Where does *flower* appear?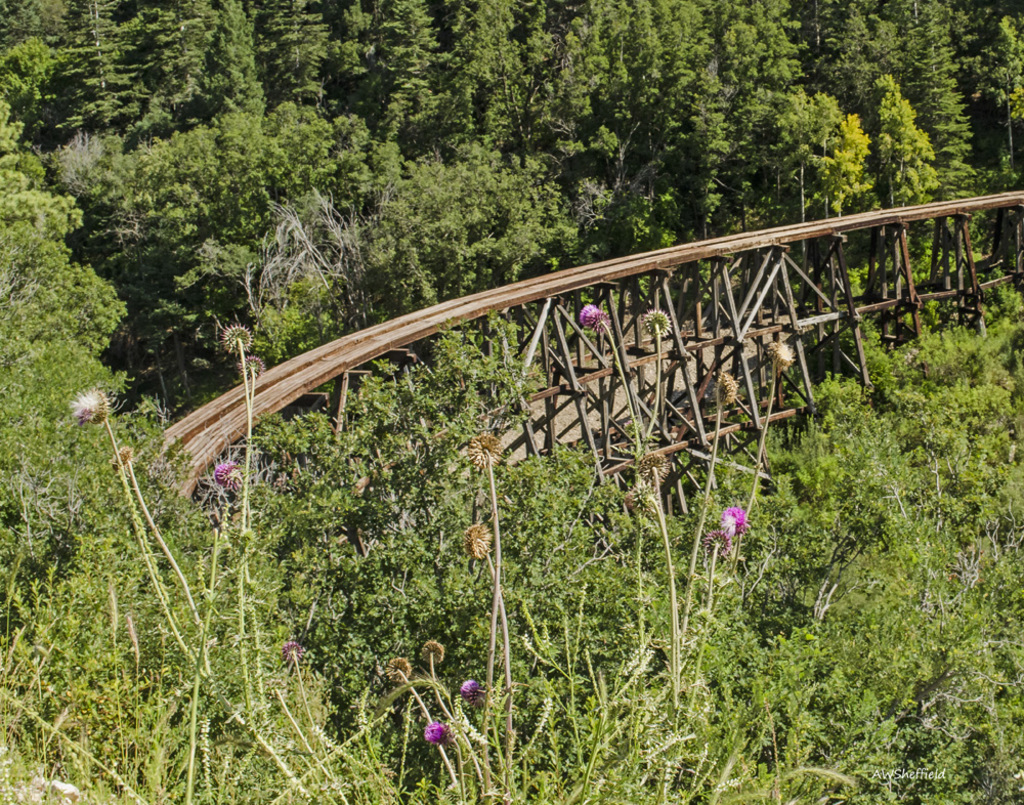
Appears at left=706, top=525, right=725, bottom=556.
